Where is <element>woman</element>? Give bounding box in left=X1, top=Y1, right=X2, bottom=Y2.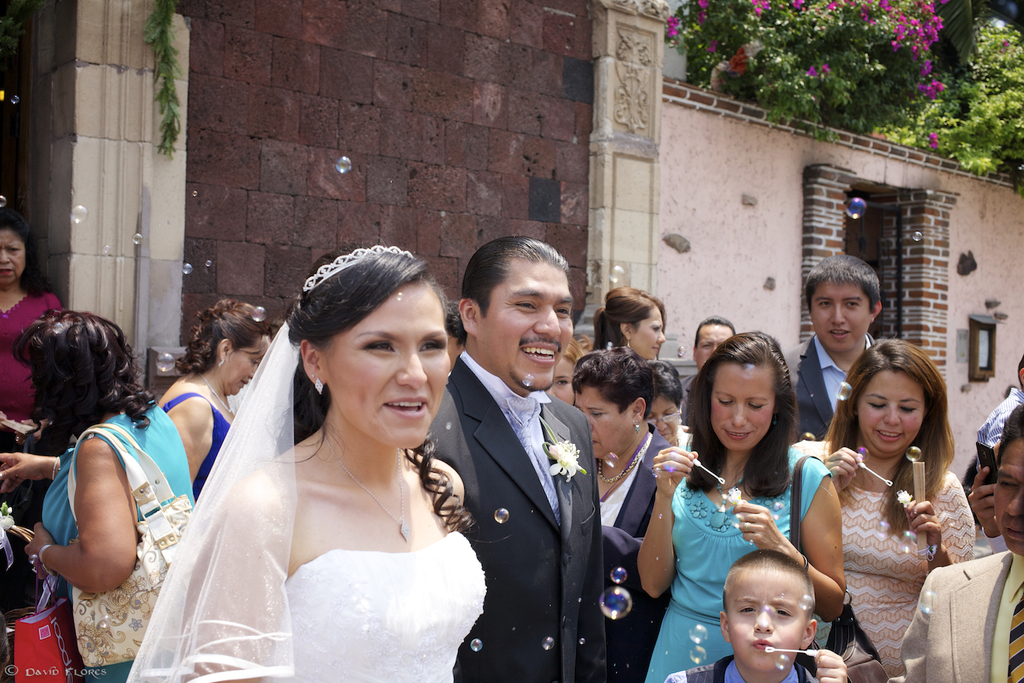
left=0, top=302, right=193, bottom=682.
